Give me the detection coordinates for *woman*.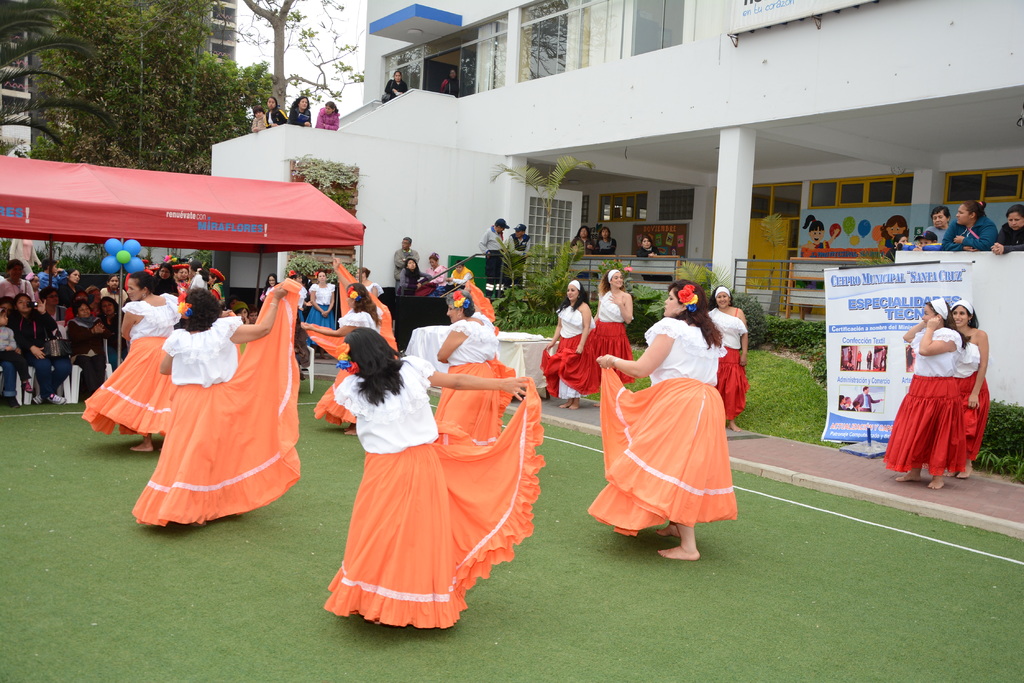
596/225/615/253.
